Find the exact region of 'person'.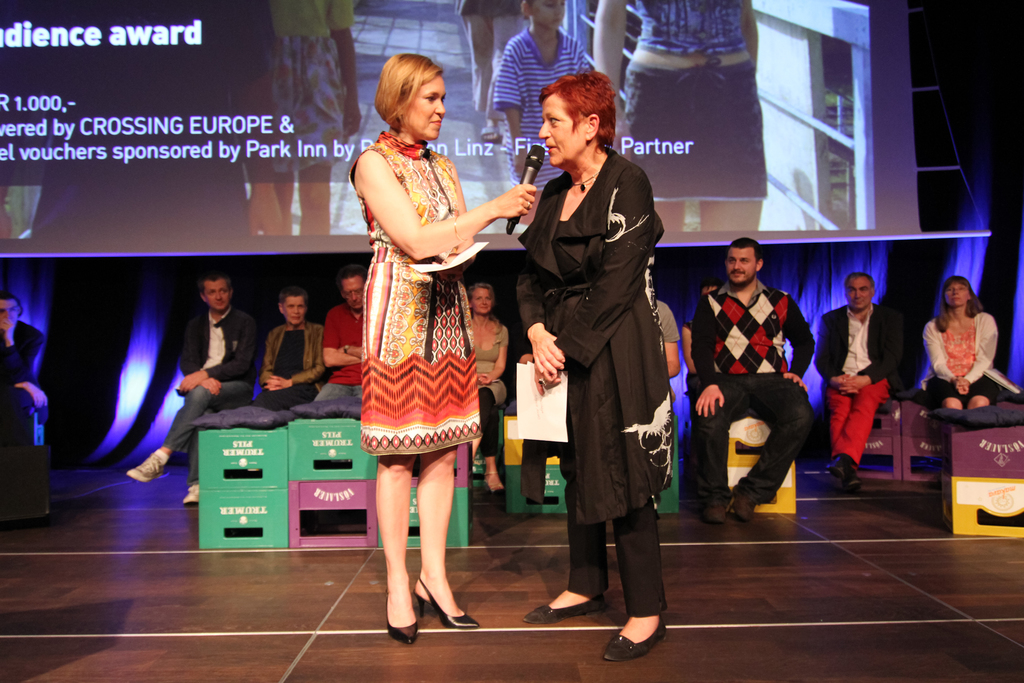
Exact region: x1=490, y1=0, x2=591, y2=214.
